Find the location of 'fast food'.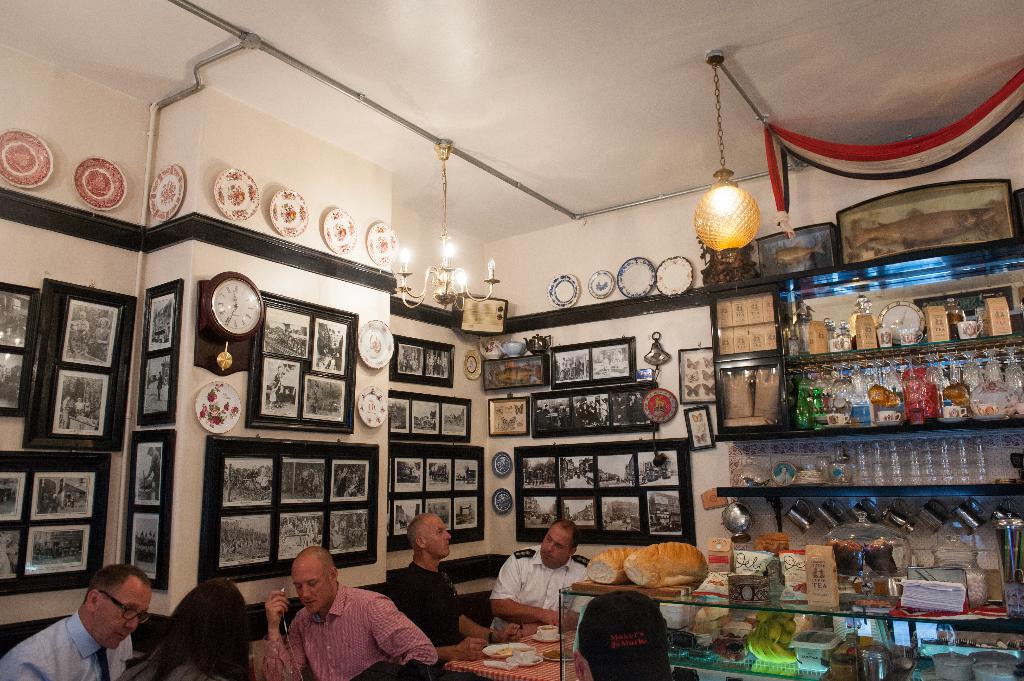
Location: select_region(614, 545, 723, 611).
